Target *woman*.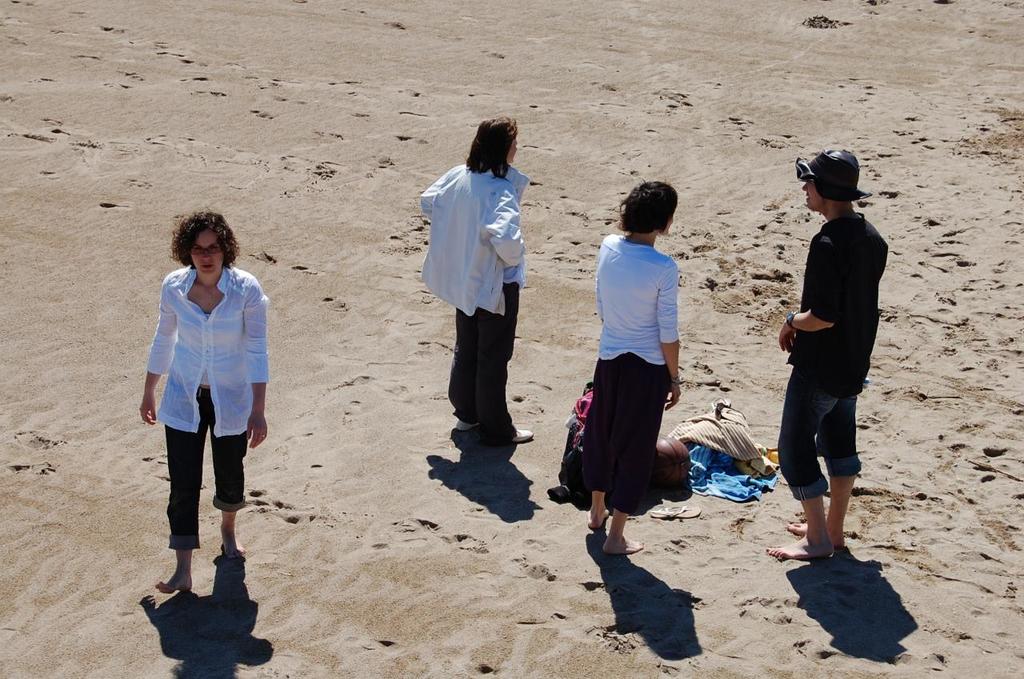
Target region: {"x1": 137, "y1": 215, "x2": 267, "y2": 596}.
